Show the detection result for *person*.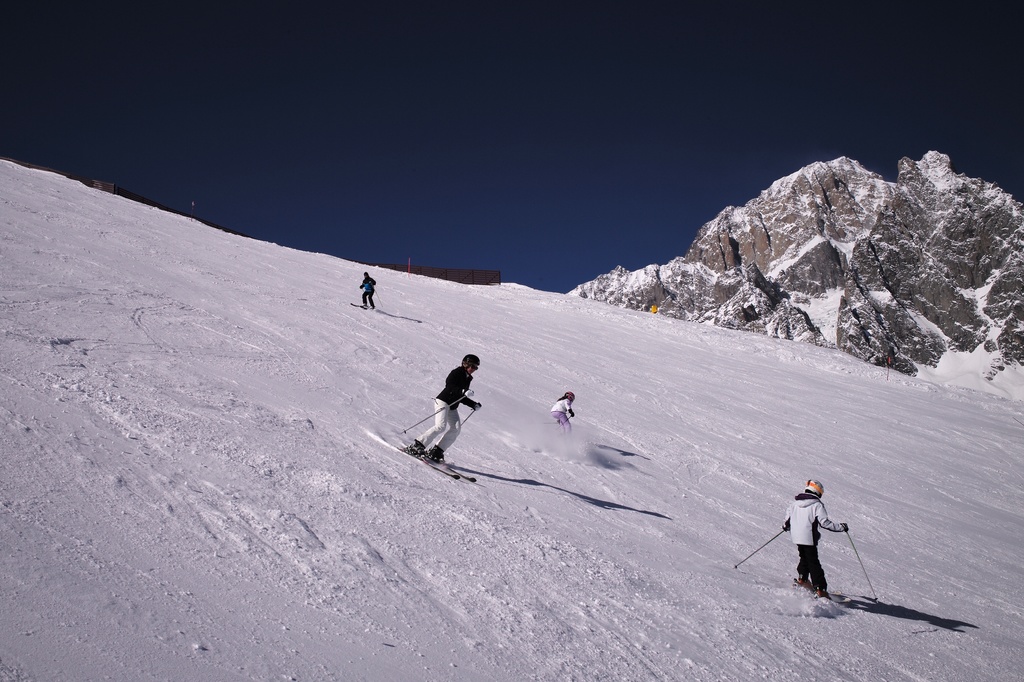
360,269,375,316.
